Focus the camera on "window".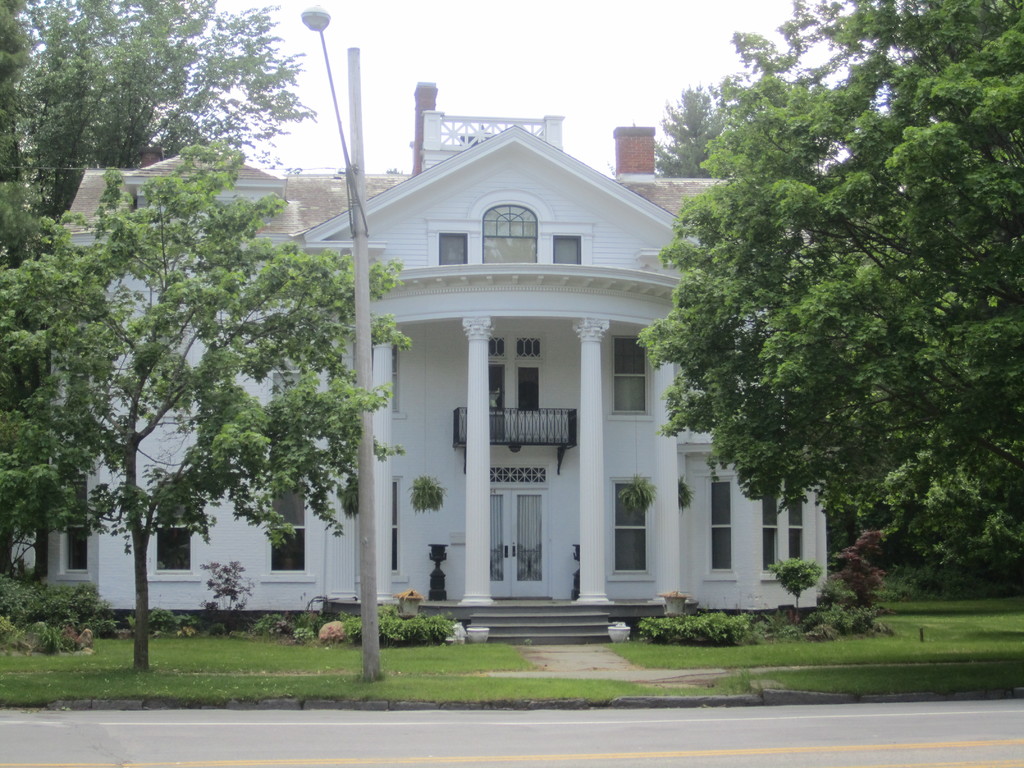
Focus region: 157/481/196/572.
